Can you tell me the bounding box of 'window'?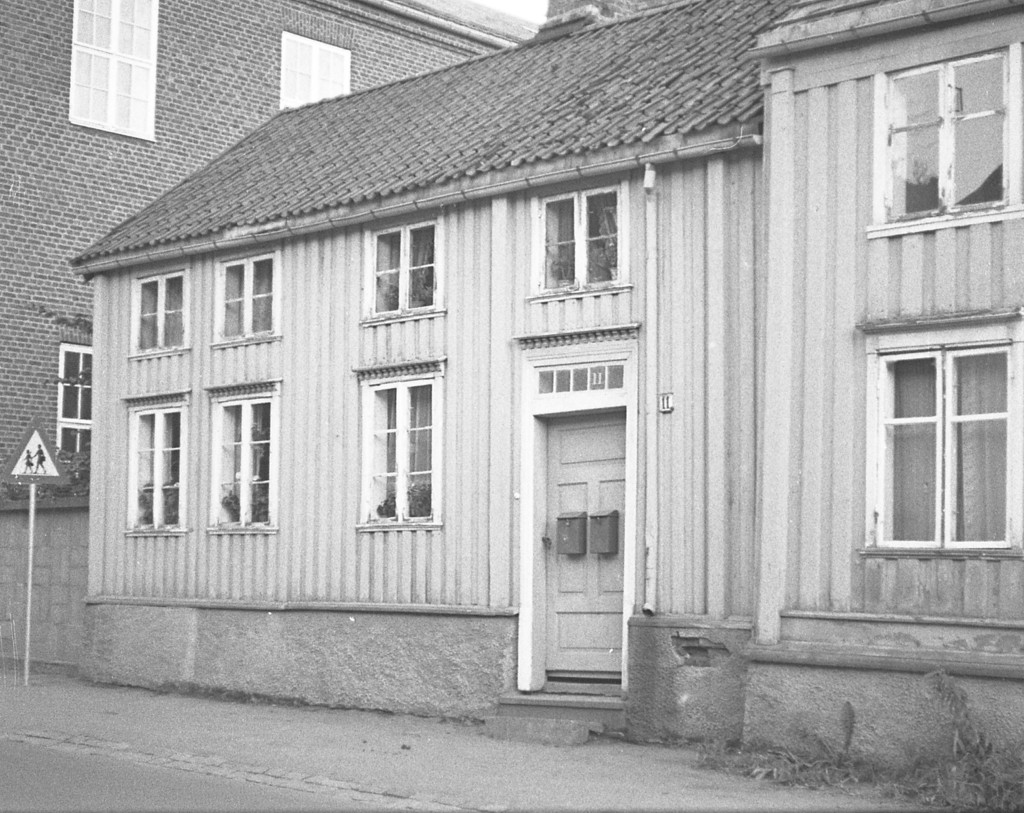
crop(528, 168, 628, 304).
